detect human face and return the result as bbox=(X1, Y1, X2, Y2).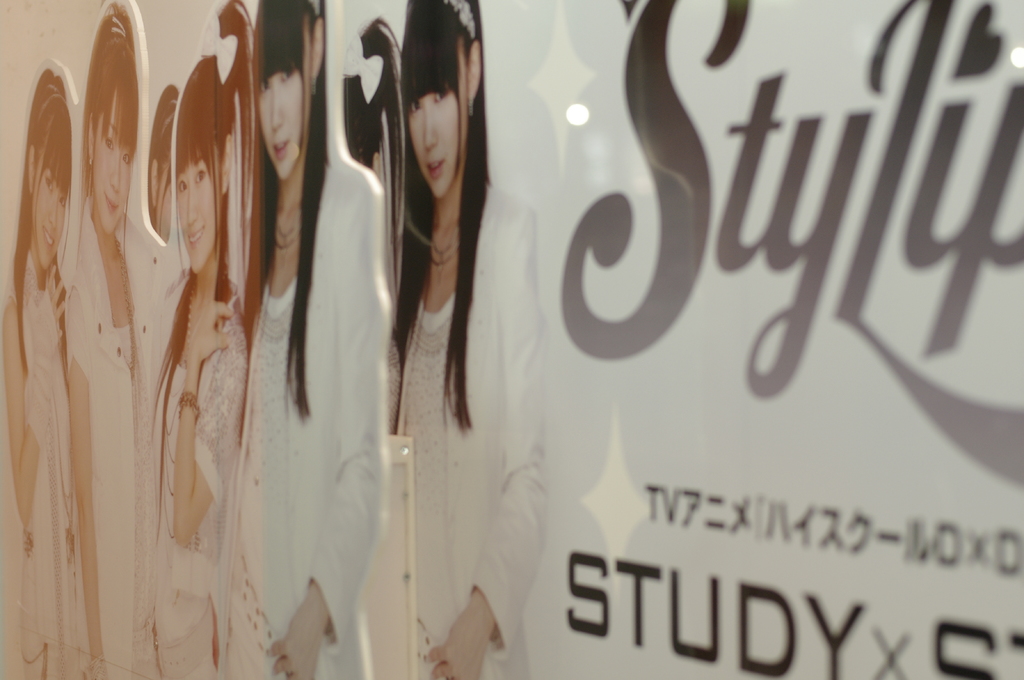
bbox=(33, 167, 70, 269).
